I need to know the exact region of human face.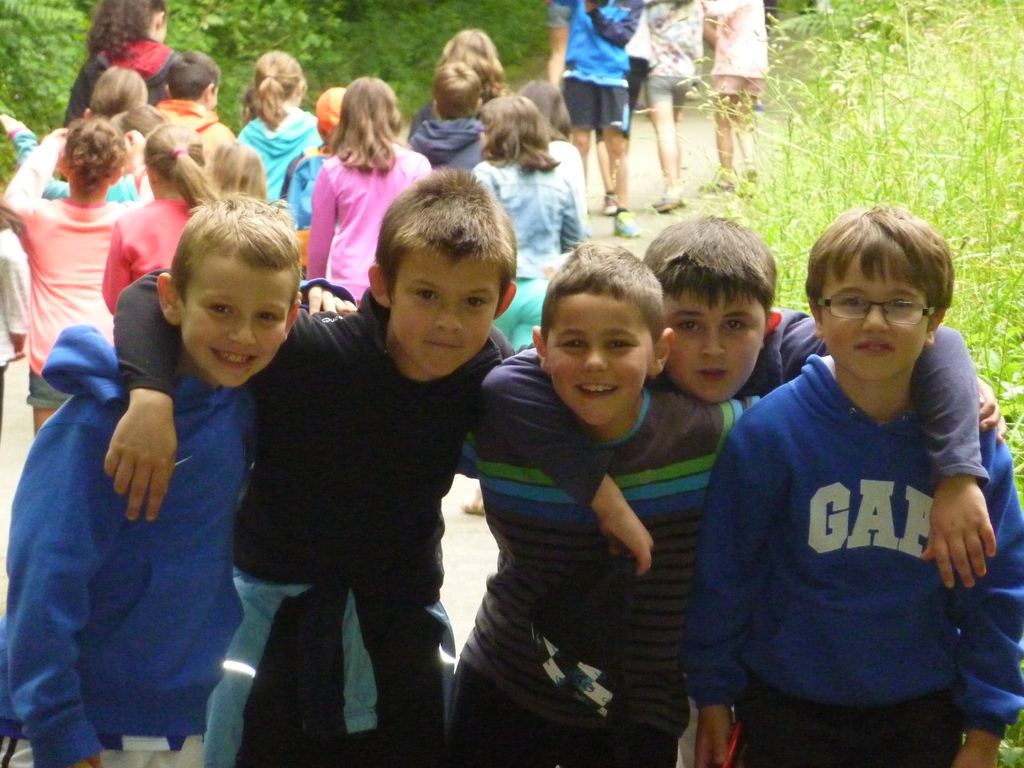
Region: crop(181, 247, 297, 386).
